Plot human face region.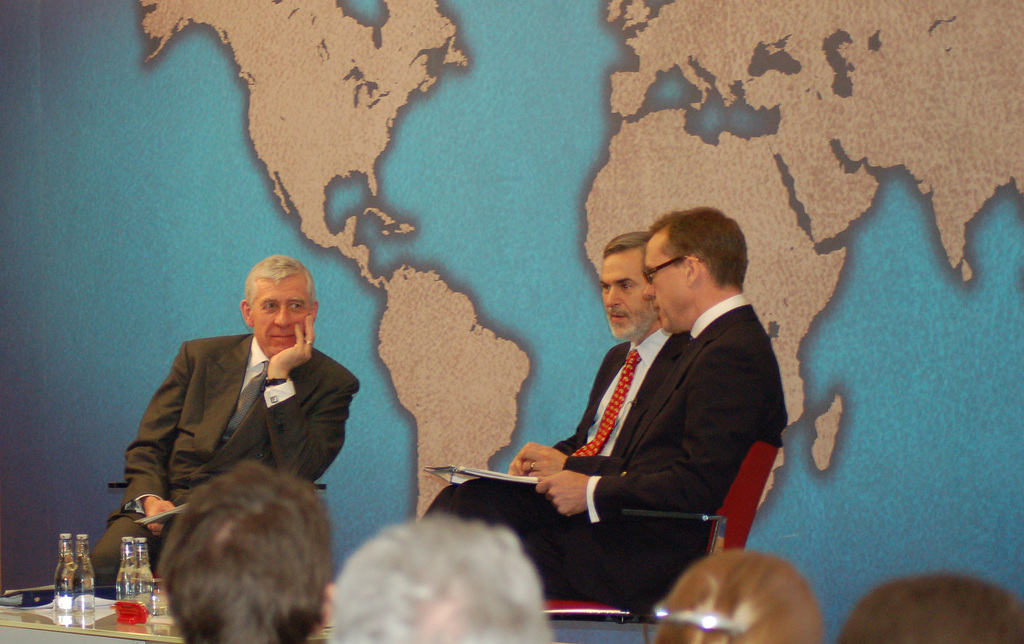
Plotted at <box>645,235,697,329</box>.
